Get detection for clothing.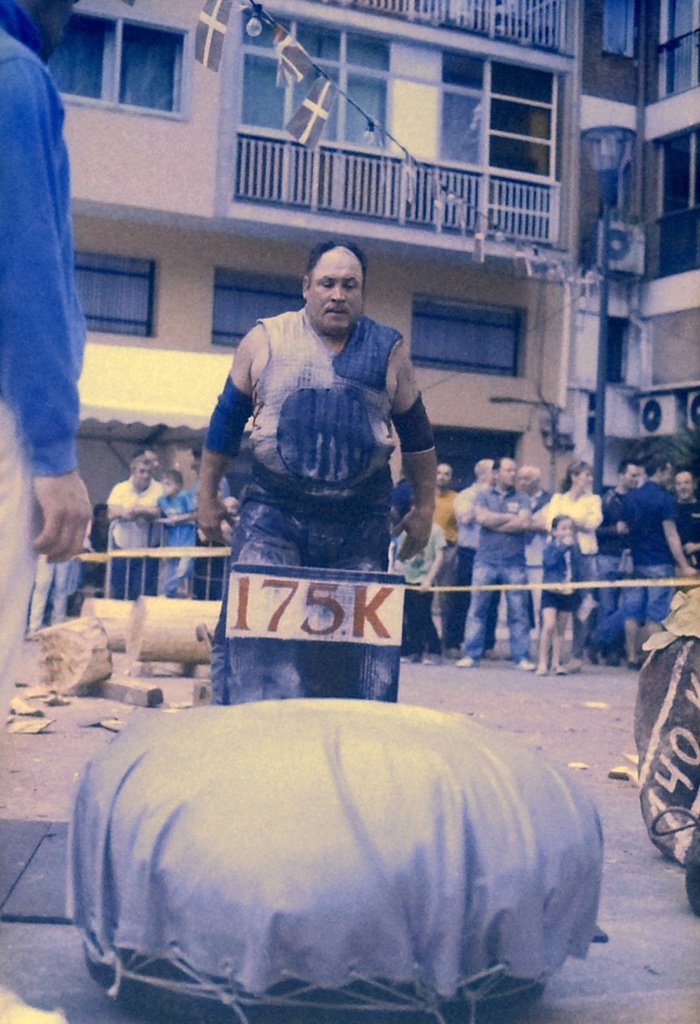
Detection: (x1=154, y1=487, x2=196, y2=591).
